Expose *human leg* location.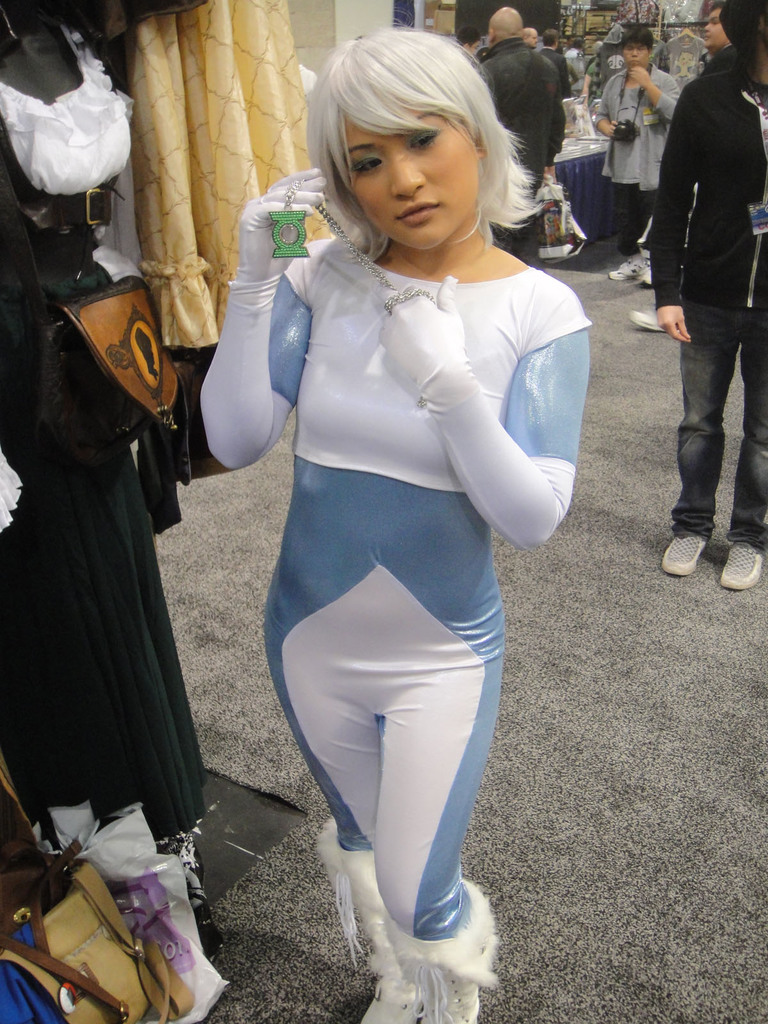
Exposed at bbox=[718, 302, 767, 586].
